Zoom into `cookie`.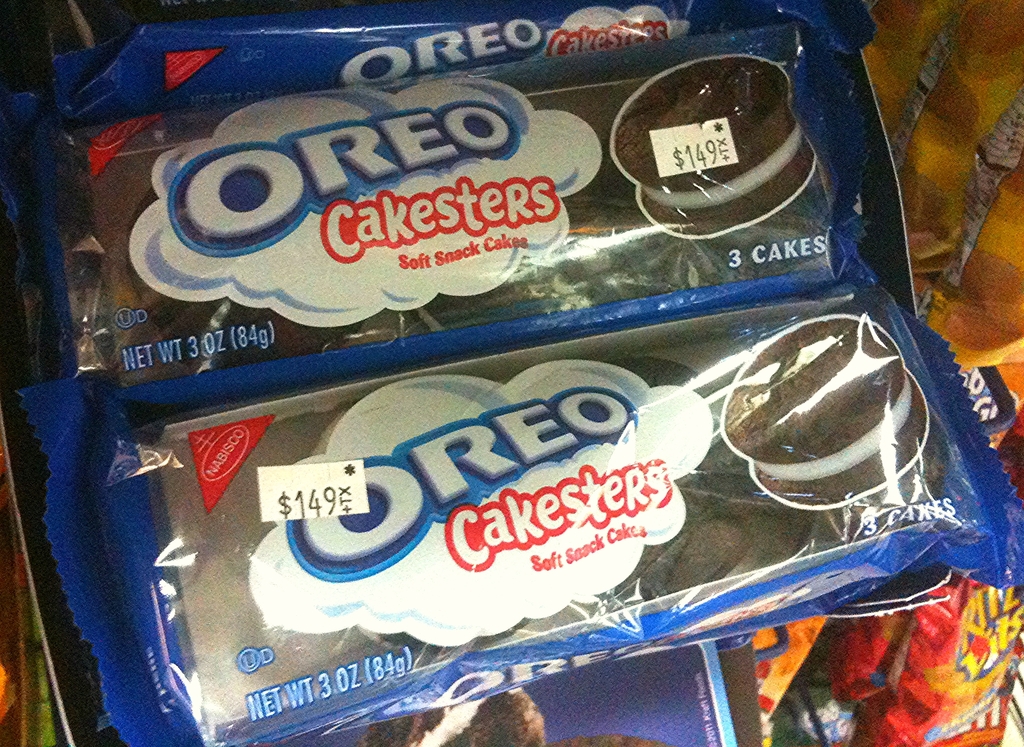
Zoom target: box=[715, 312, 928, 509].
